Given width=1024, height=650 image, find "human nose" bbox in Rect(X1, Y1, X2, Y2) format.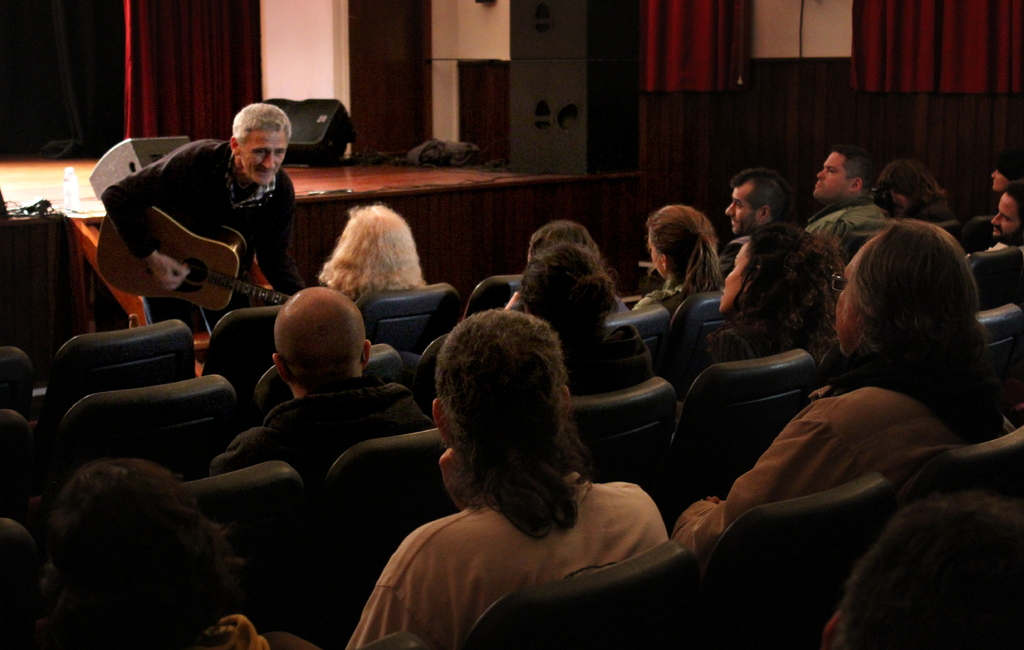
Rect(724, 199, 735, 217).
